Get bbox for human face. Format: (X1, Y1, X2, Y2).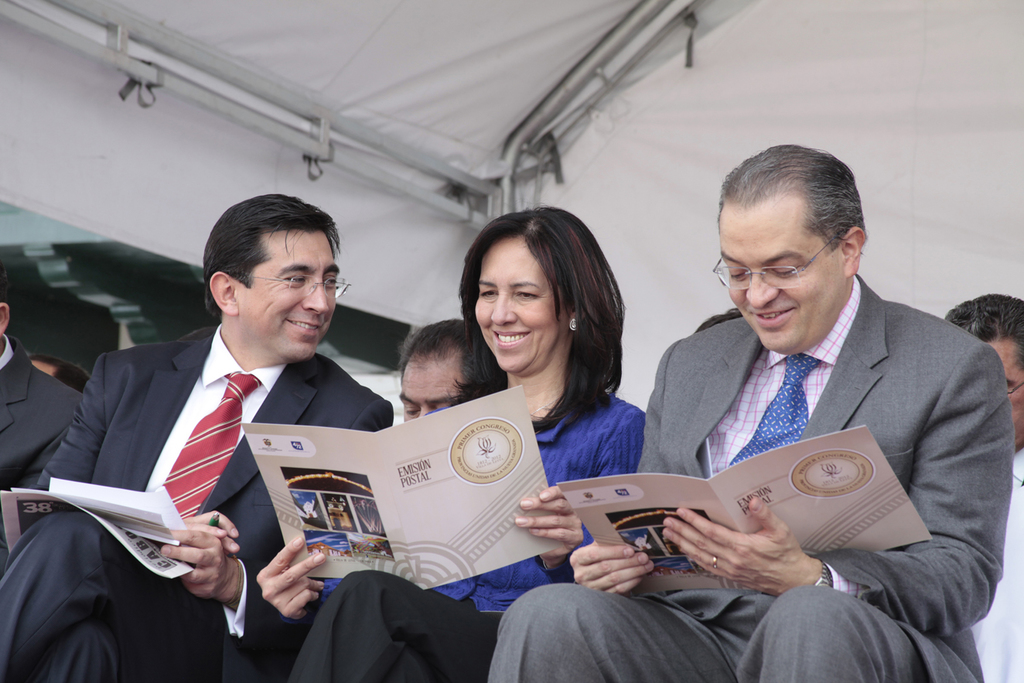
(257, 242, 343, 367).
